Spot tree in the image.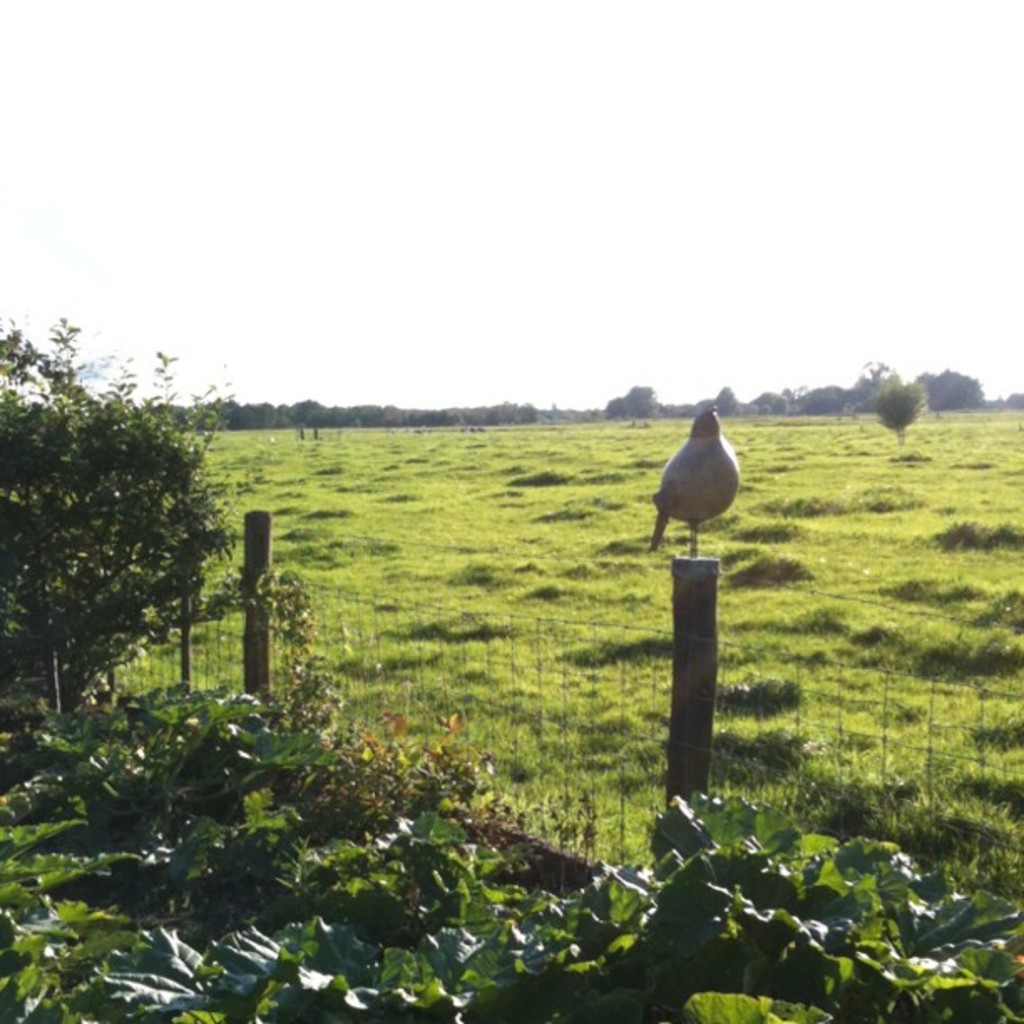
tree found at detection(755, 388, 791, 413).
